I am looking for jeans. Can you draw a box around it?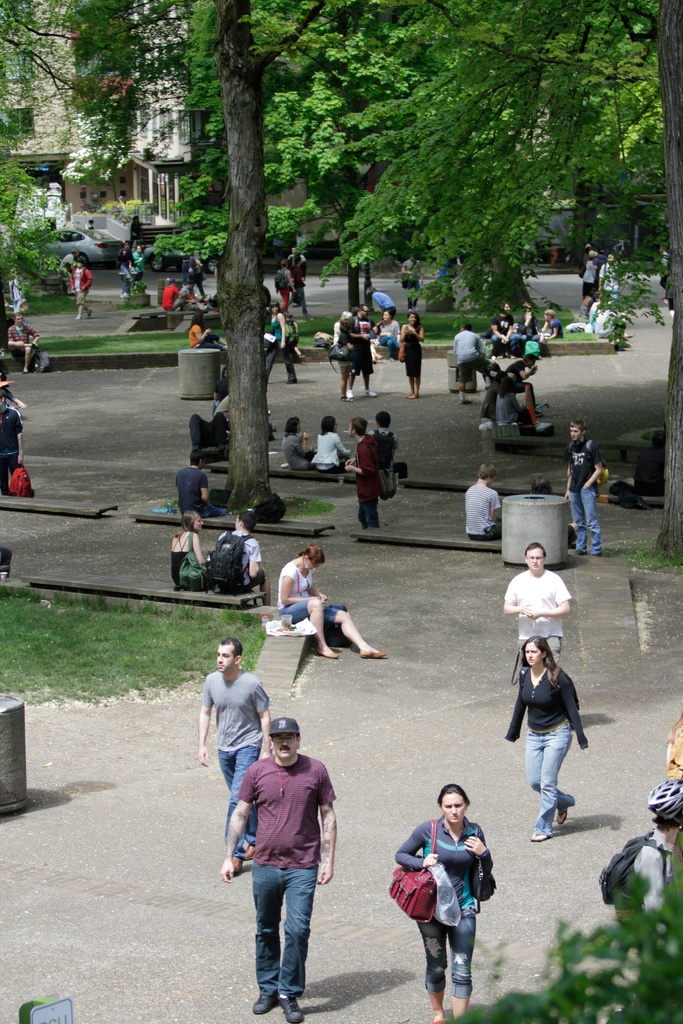
Sure, the bounding box is [525, 729, 575, 837].
